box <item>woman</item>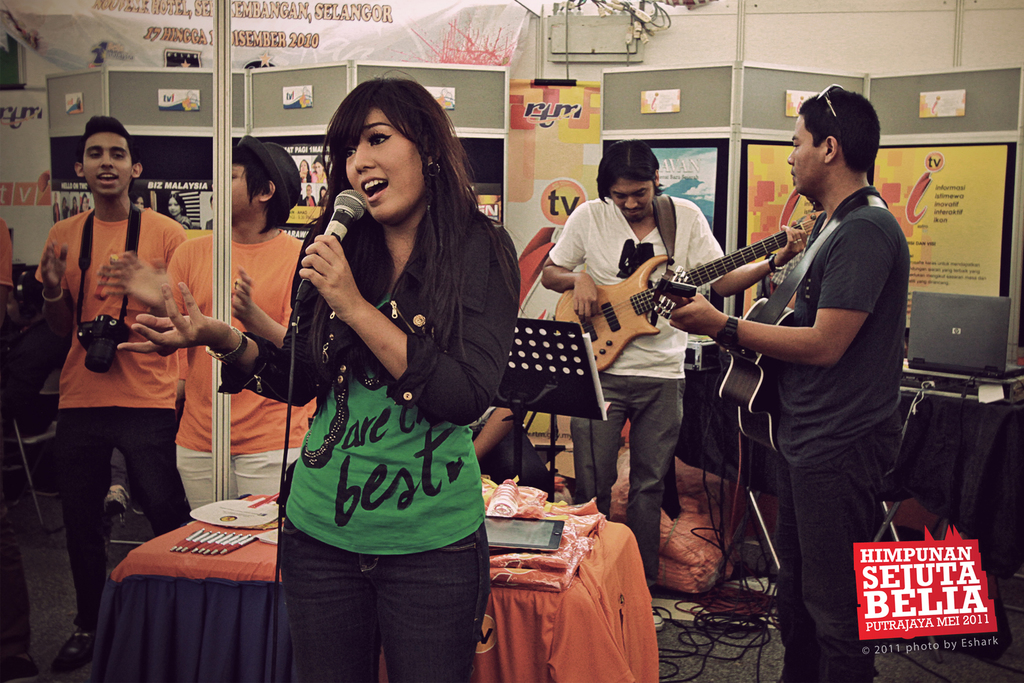
Rect(132, 183, 148, 213)
